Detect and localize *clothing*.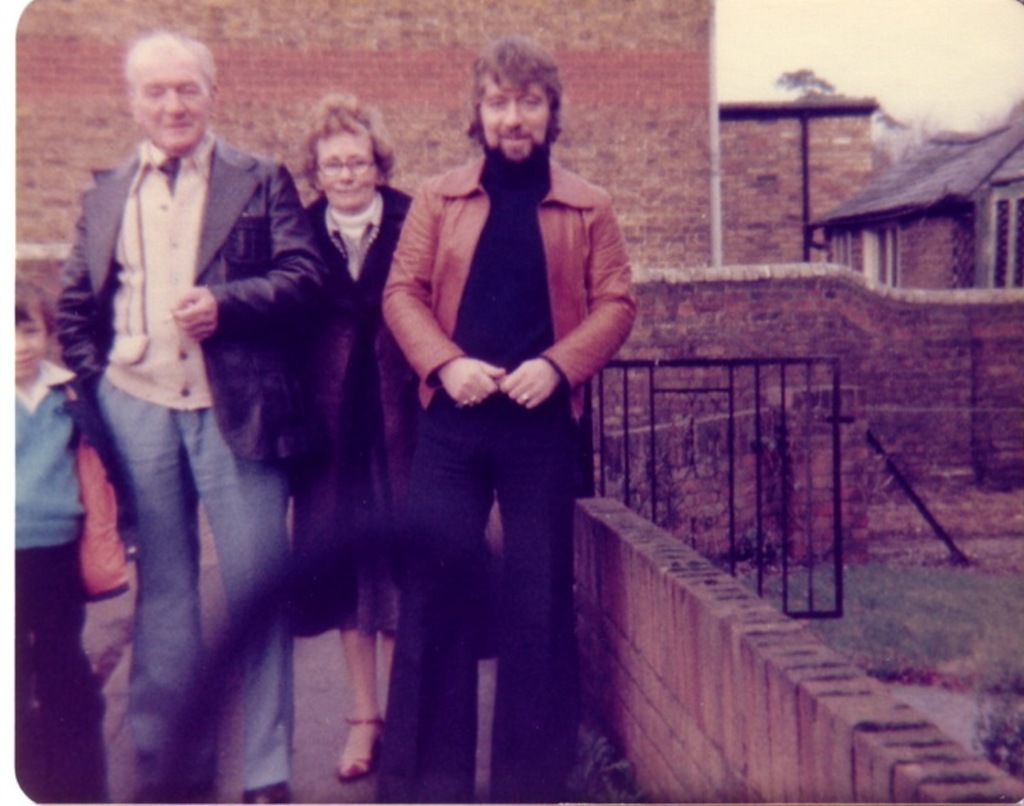
Localized at (x1=280, y1=180, x2=411, y2=640).
